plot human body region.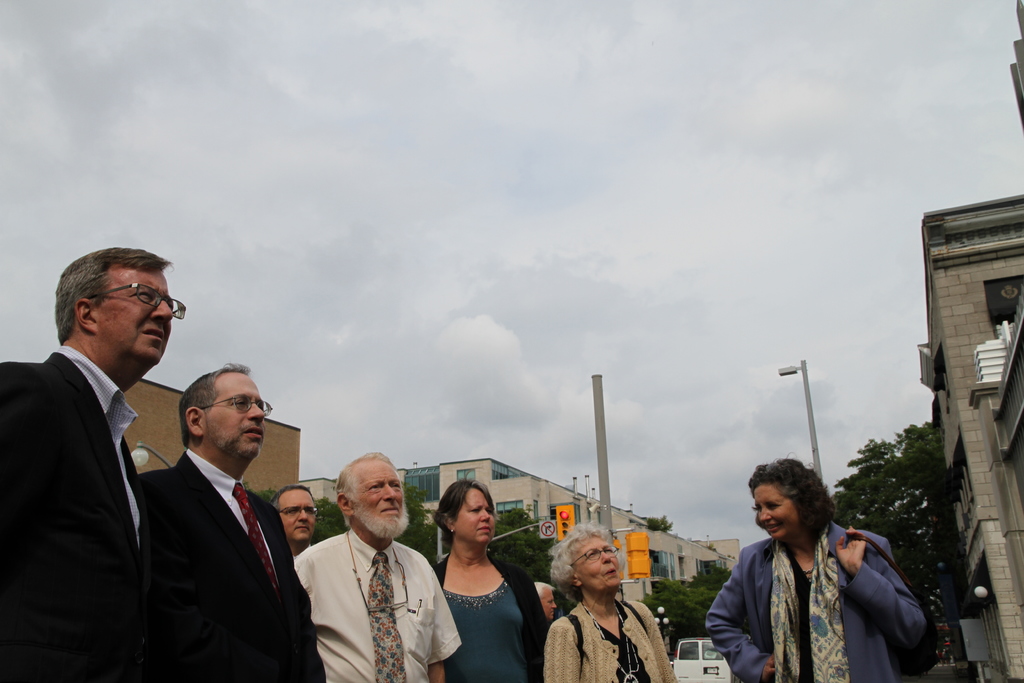
Plotted at [left=540, top=598, right=676, bottom=682].
